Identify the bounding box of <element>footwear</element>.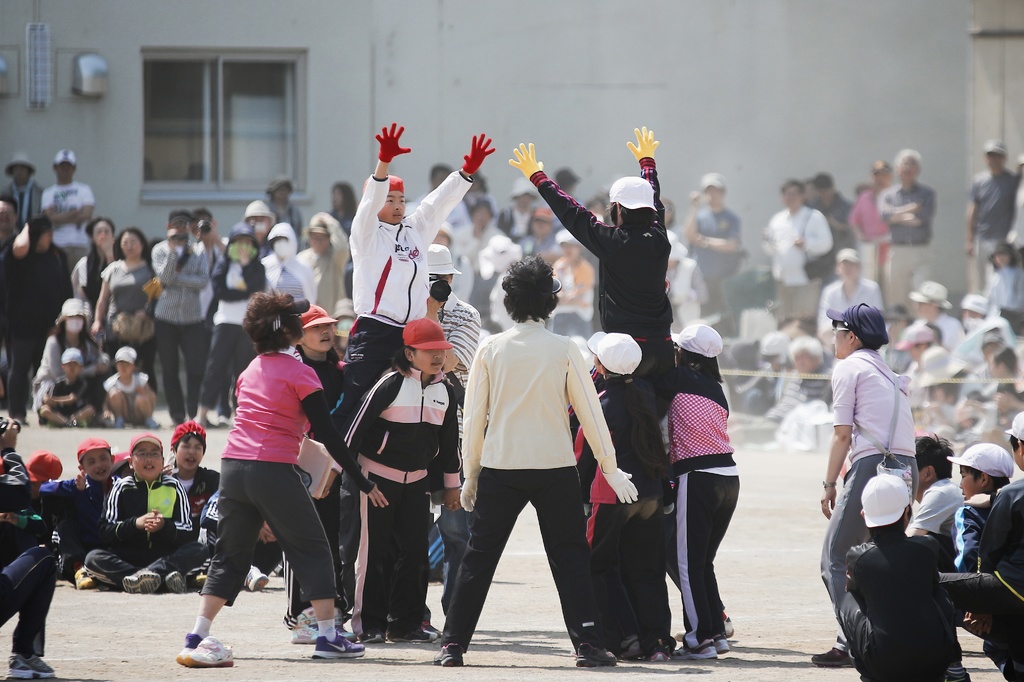
[644,637,669,665].
